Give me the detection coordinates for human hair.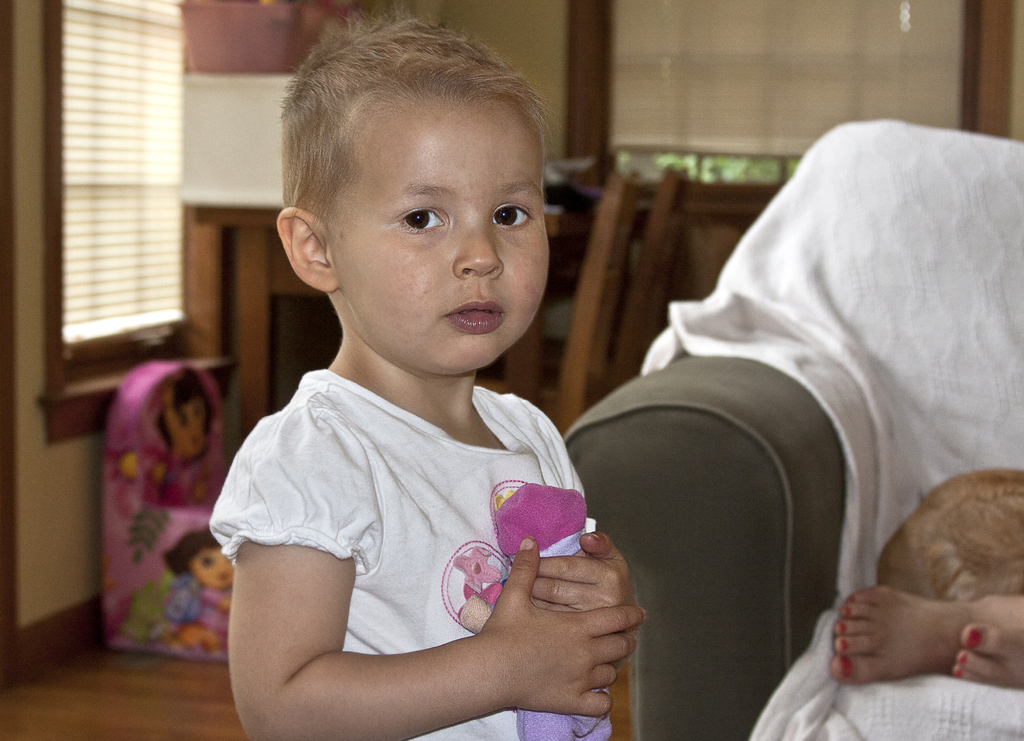
pyautogui.locateOnScreen(279, 19, 548, 272).
